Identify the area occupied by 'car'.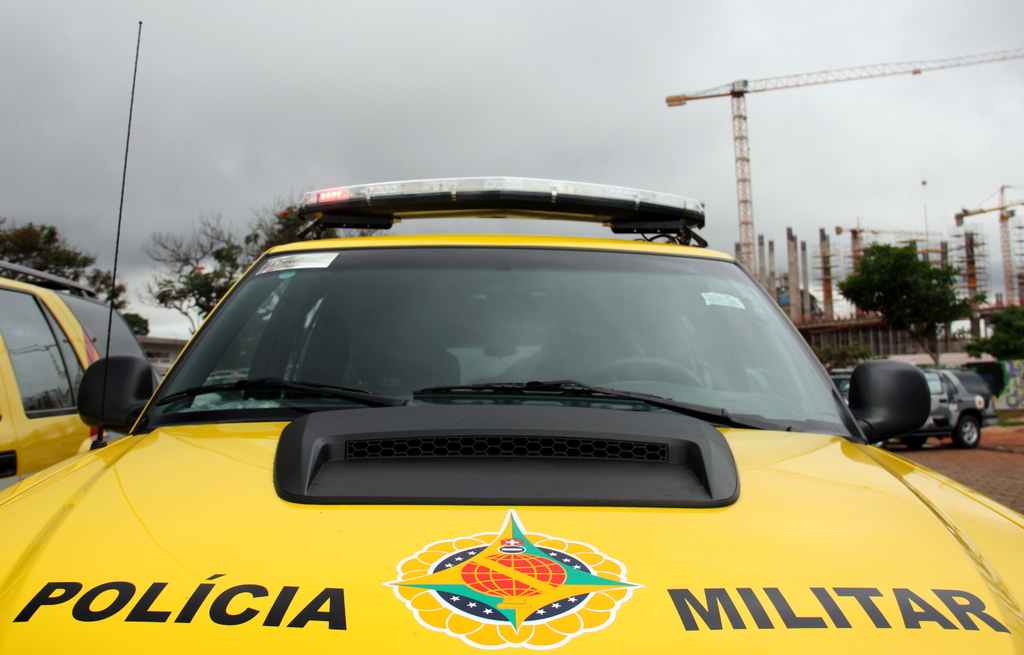
Area: pyautogui.locateOnScreen(0, 258, 159, 494).
